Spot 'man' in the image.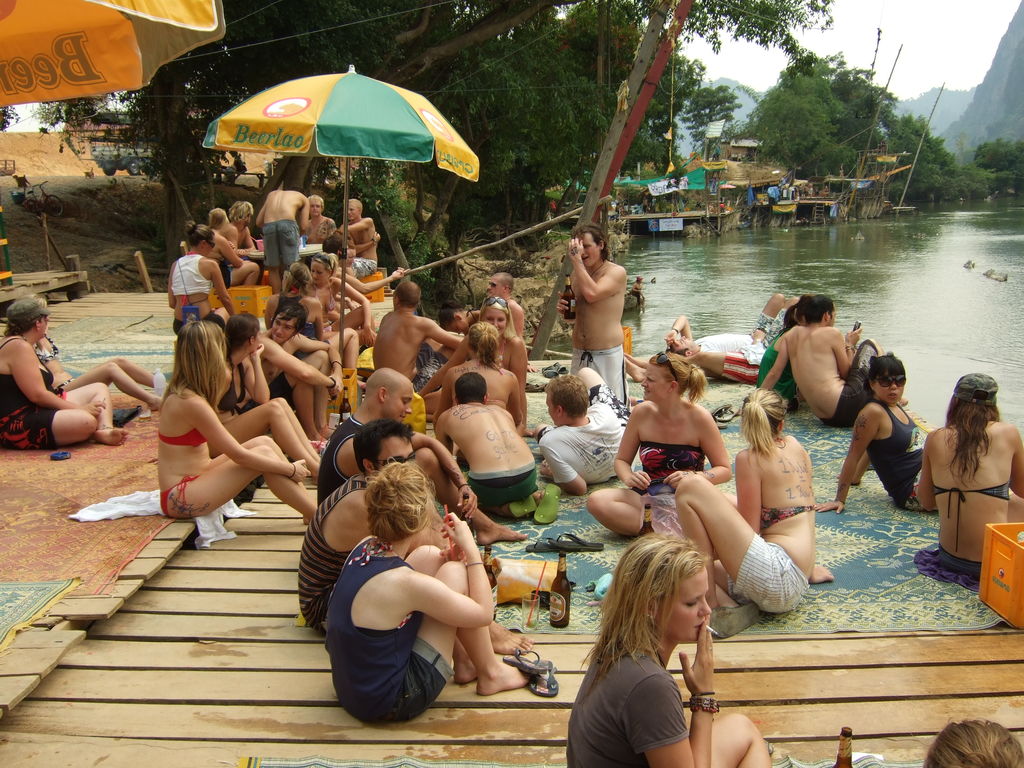
'man' found at (left=532, top=372, right=634, bottom=497).
